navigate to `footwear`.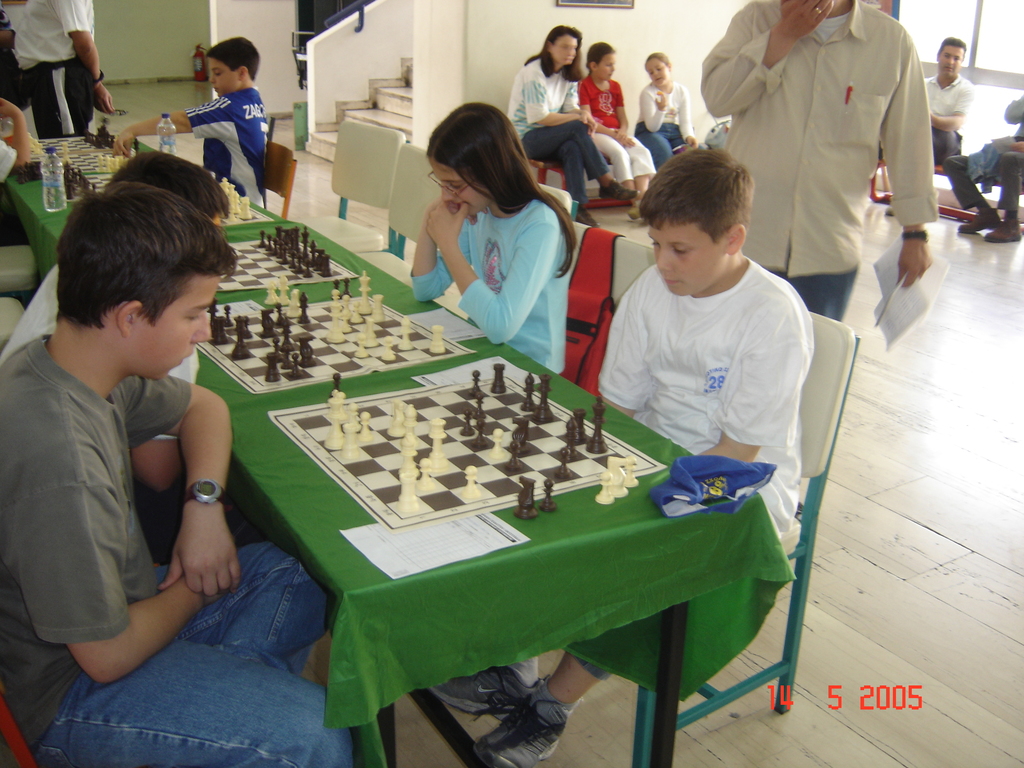
Navigation target: Rect(477, 678, 571, 767).
